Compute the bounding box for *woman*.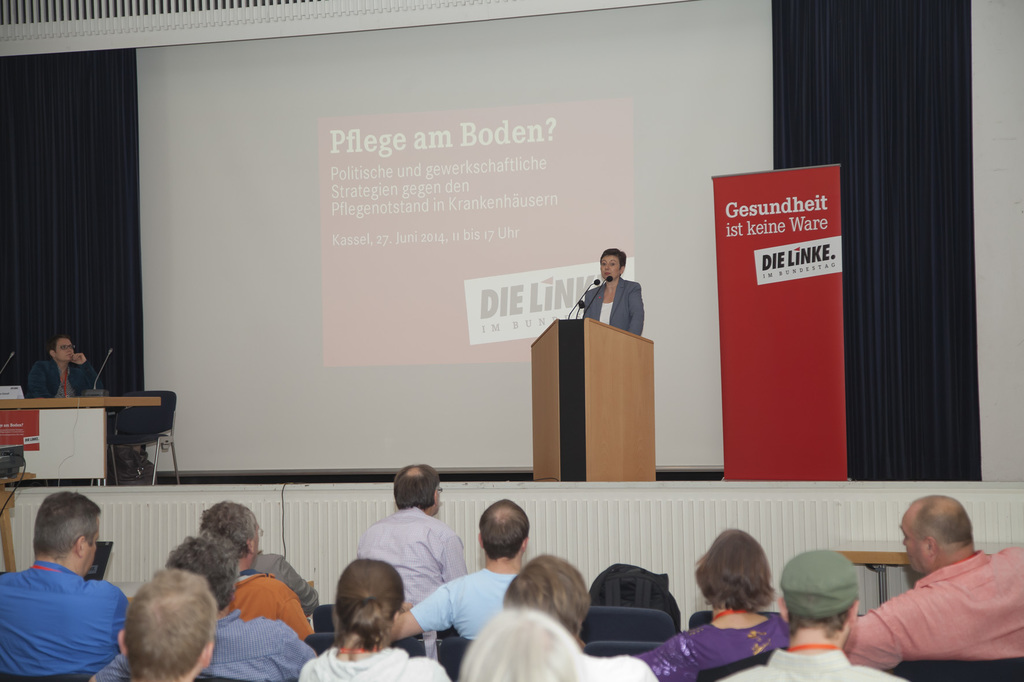
<box>294,558,446,681</box>.
